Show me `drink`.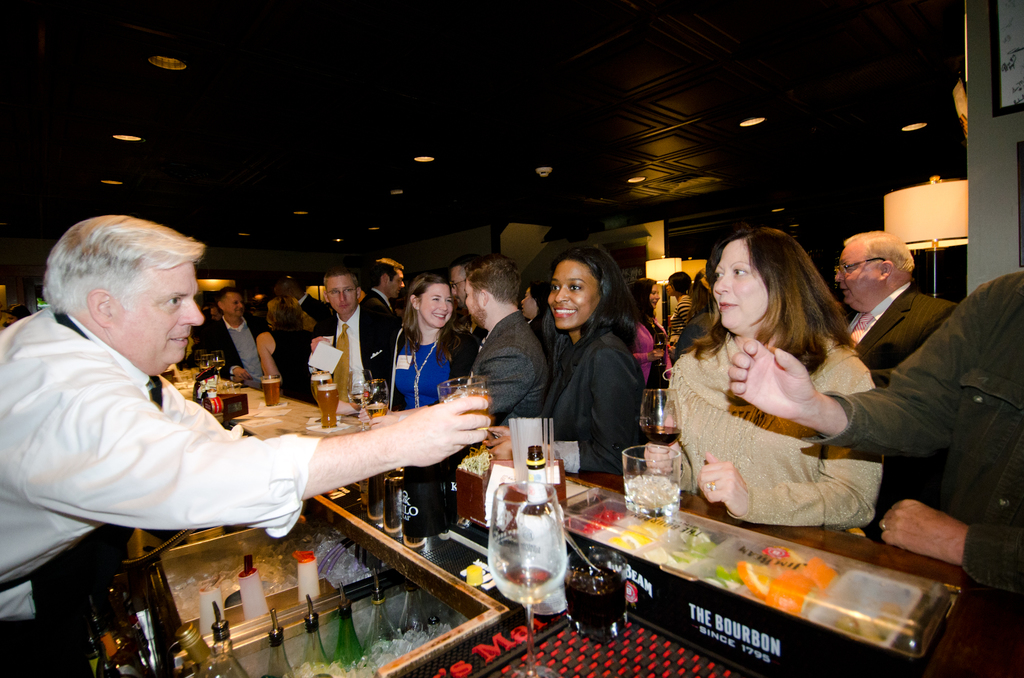
`drink` is here: pyautogui.locateOnScreen(625, 476, 677, 504).
